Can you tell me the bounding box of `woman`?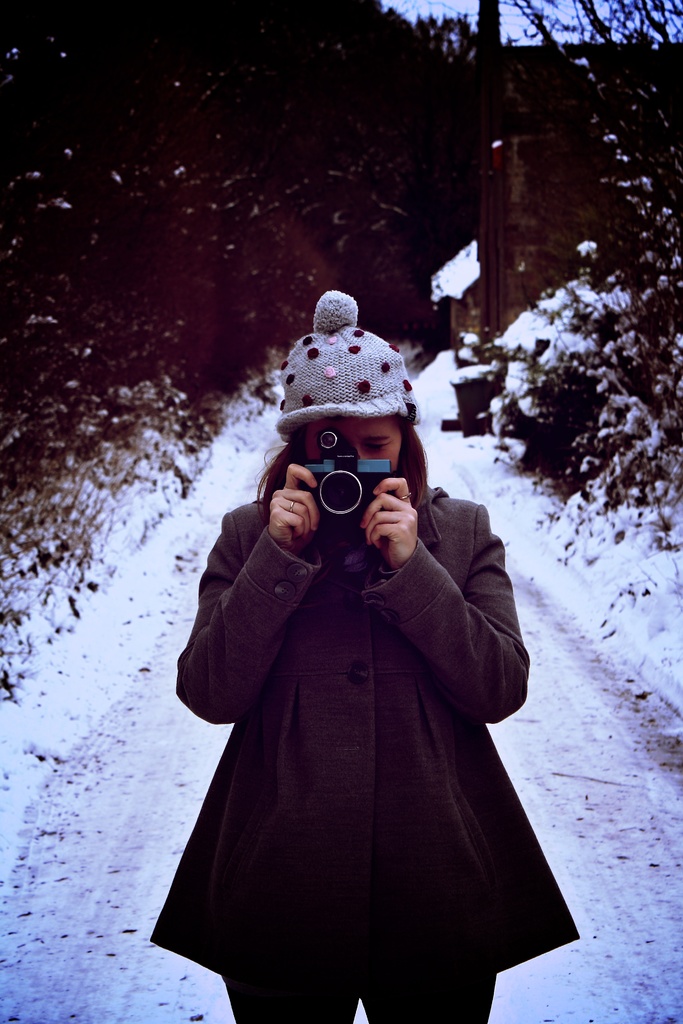
detection(160, 267, 547, 1022).
